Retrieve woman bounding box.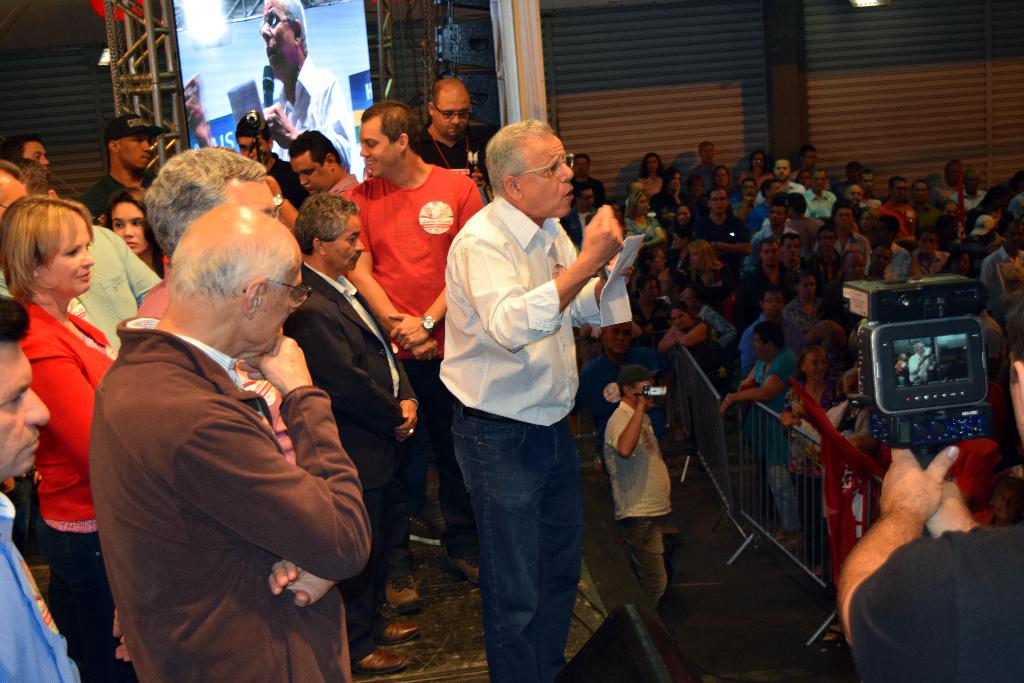
Bounding box: bbox=(780, 342, 844, 584).
